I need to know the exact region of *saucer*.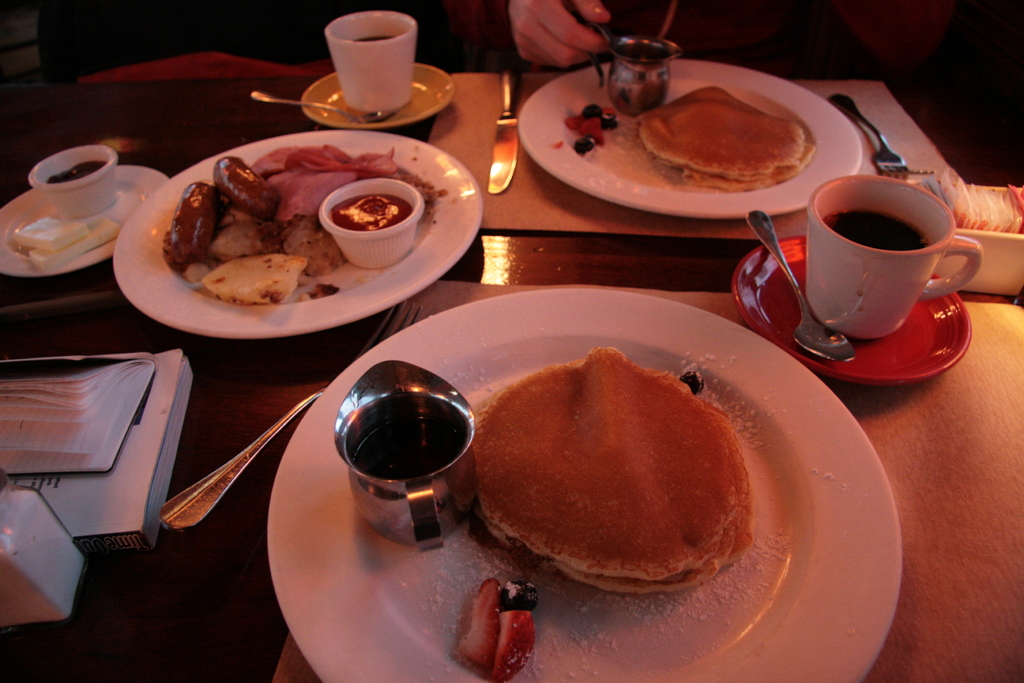
Region: (729, 235, 975, 387).
